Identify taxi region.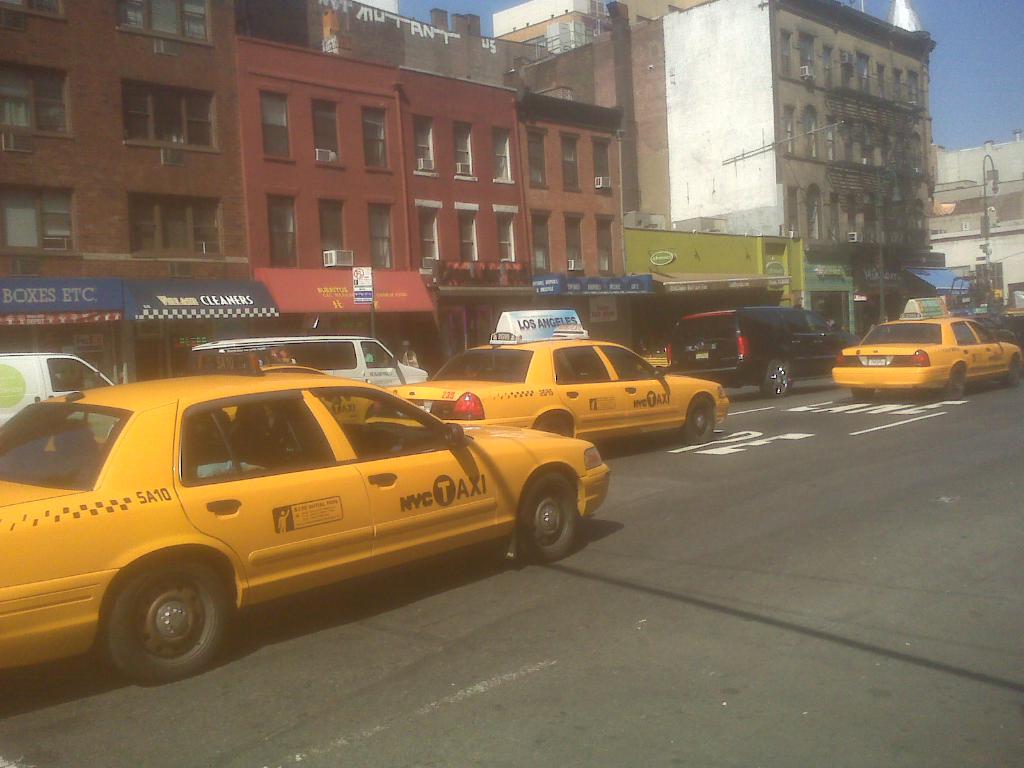
Region: bbox=(201, 364, 425, 426).
